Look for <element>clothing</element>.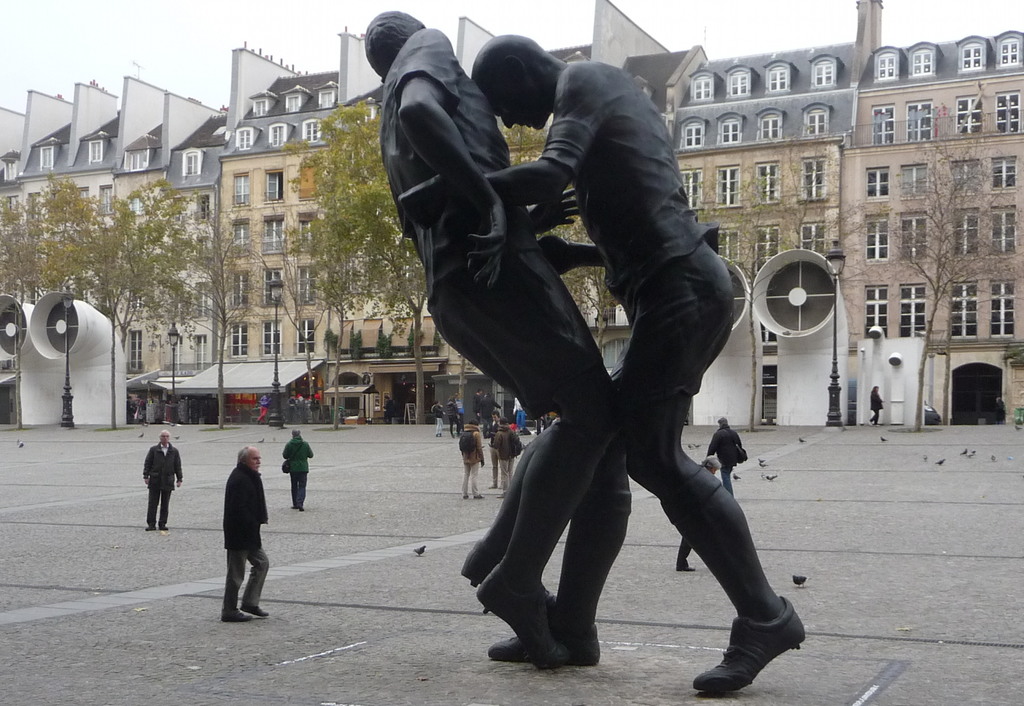
Found: 704,429,742,491.
